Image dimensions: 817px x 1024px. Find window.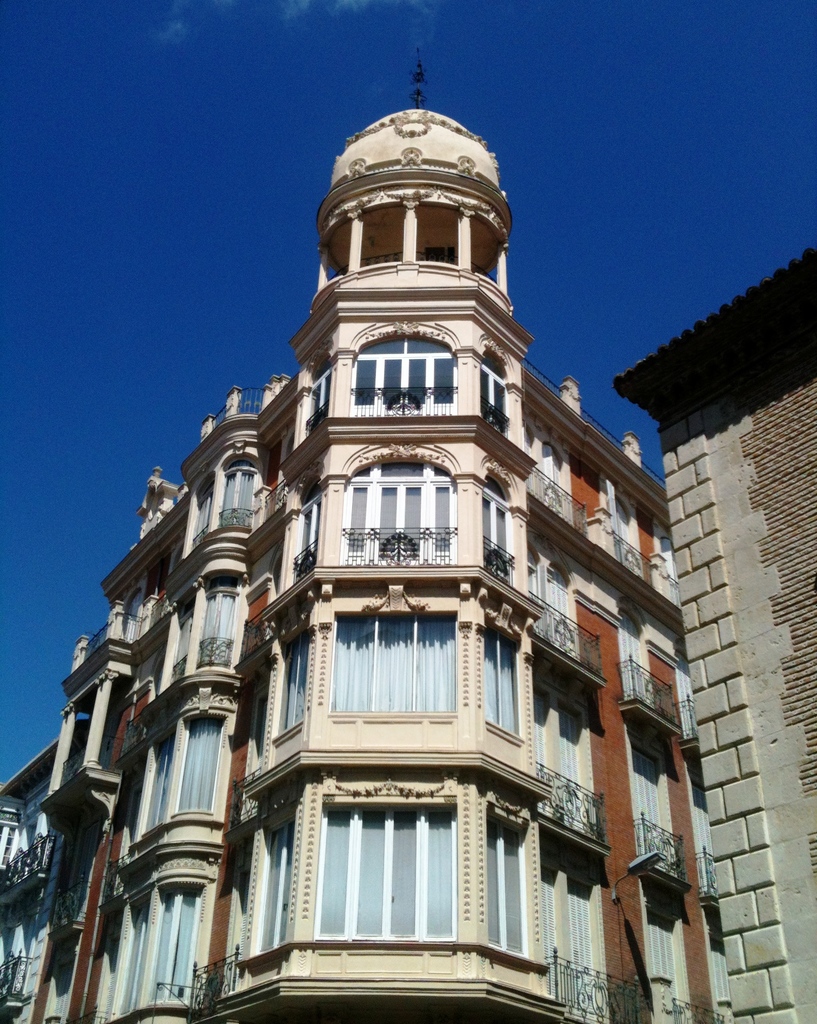
(left=478, top=632, right=522, bottom=732).
